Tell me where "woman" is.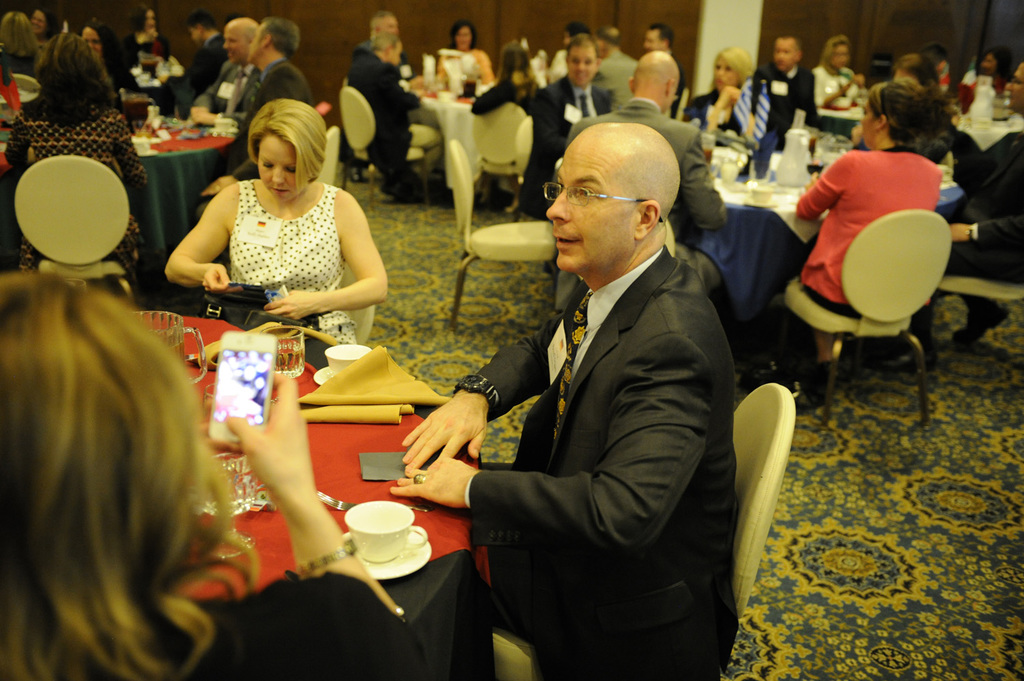
"woman" is at {"x1": 130, "y1": 7, "x2": 175, "y2": 55}.
